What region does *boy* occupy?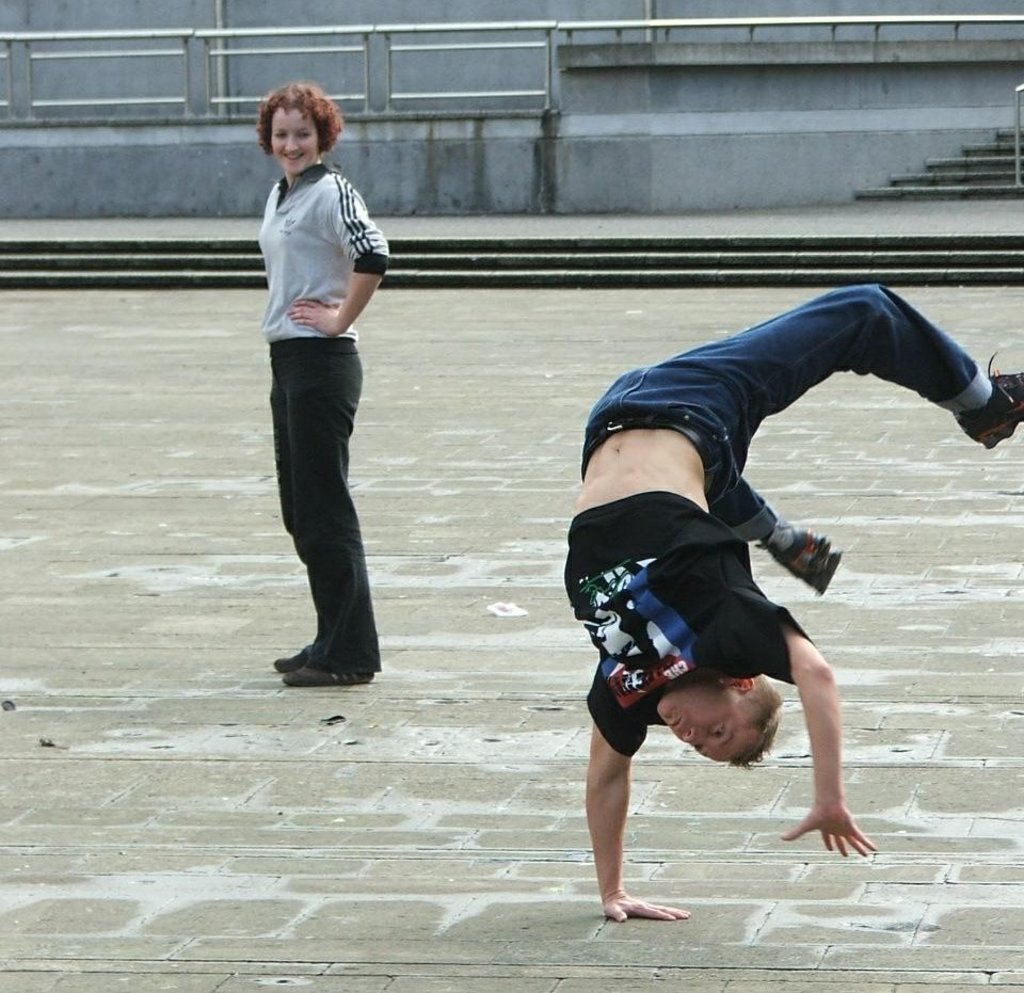
Rect(569, 284, 1023, 923).
